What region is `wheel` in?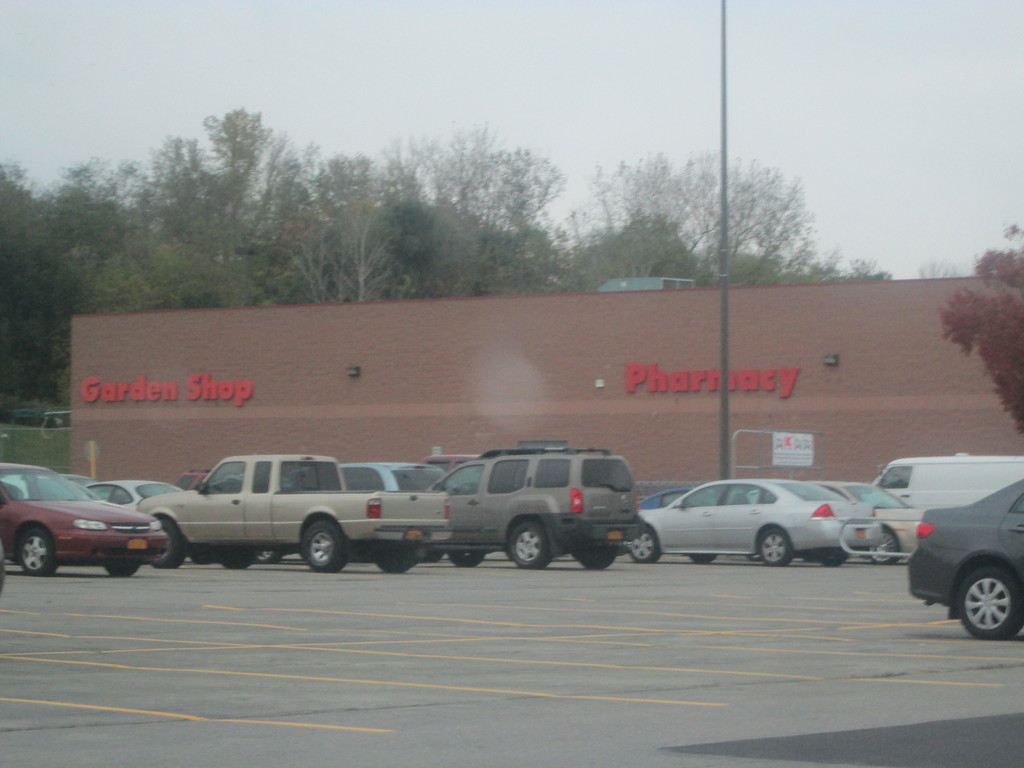
box(506, 520, 557, 577).
